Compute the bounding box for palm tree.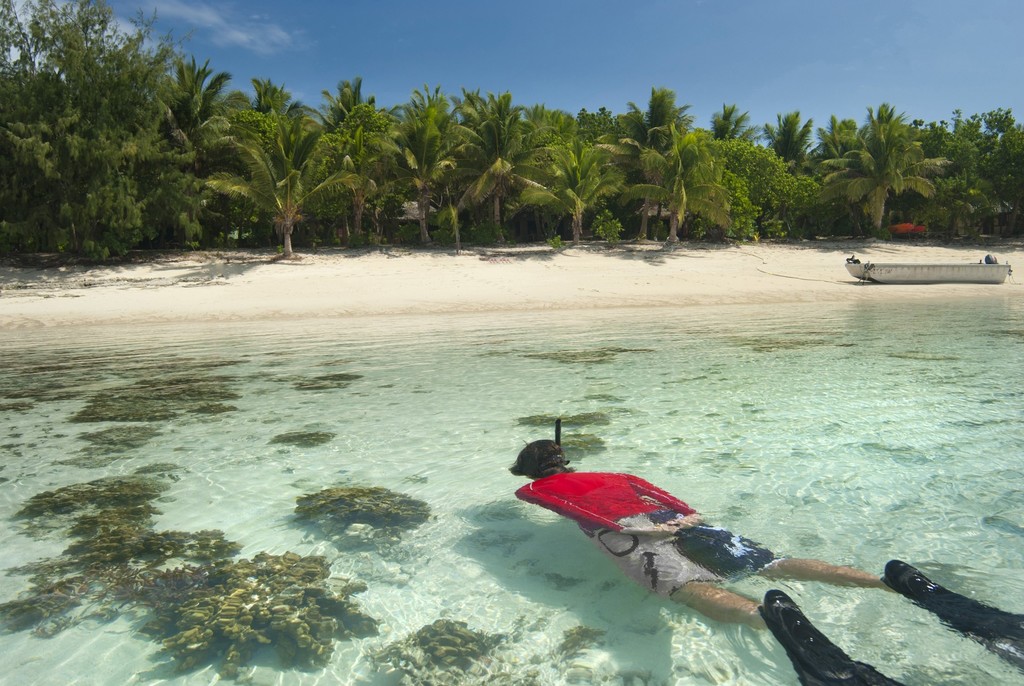
774,121,840,257.
